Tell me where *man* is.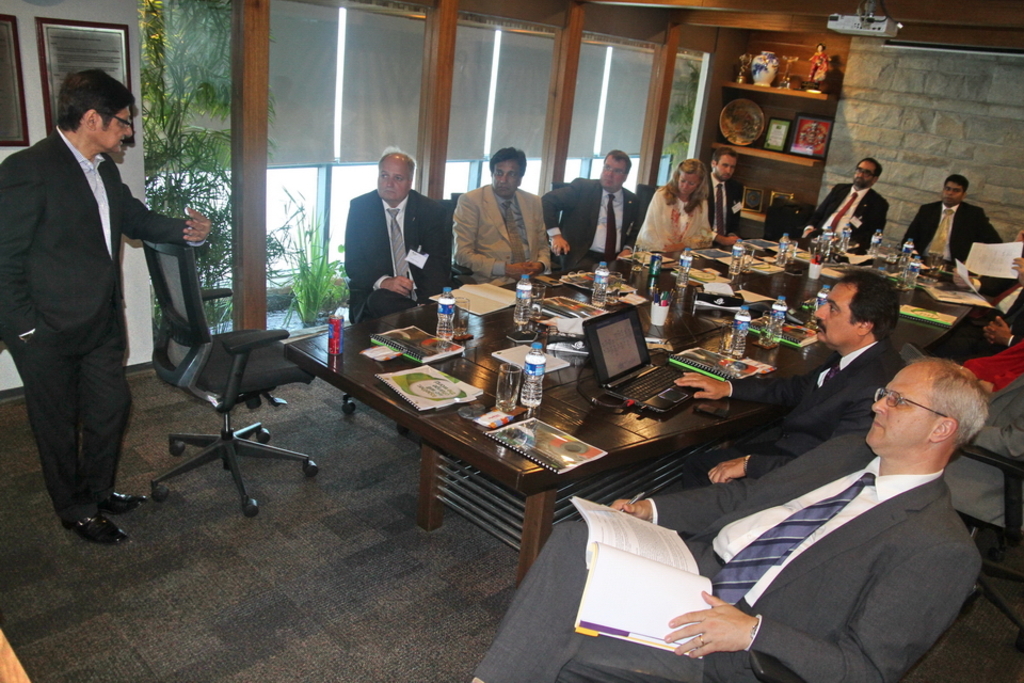
*man* is at [541,144,645,272].
